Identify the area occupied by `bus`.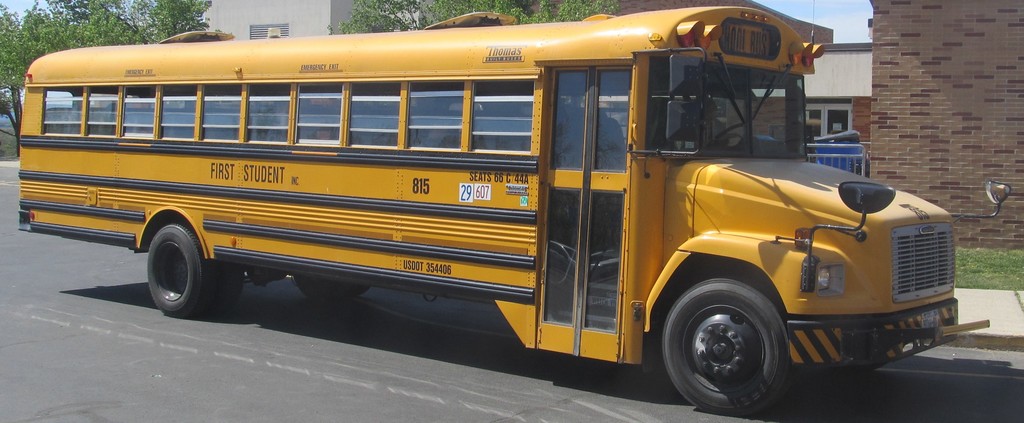
Area: (x1=14, y1=1, x2=1012, y2=415).
